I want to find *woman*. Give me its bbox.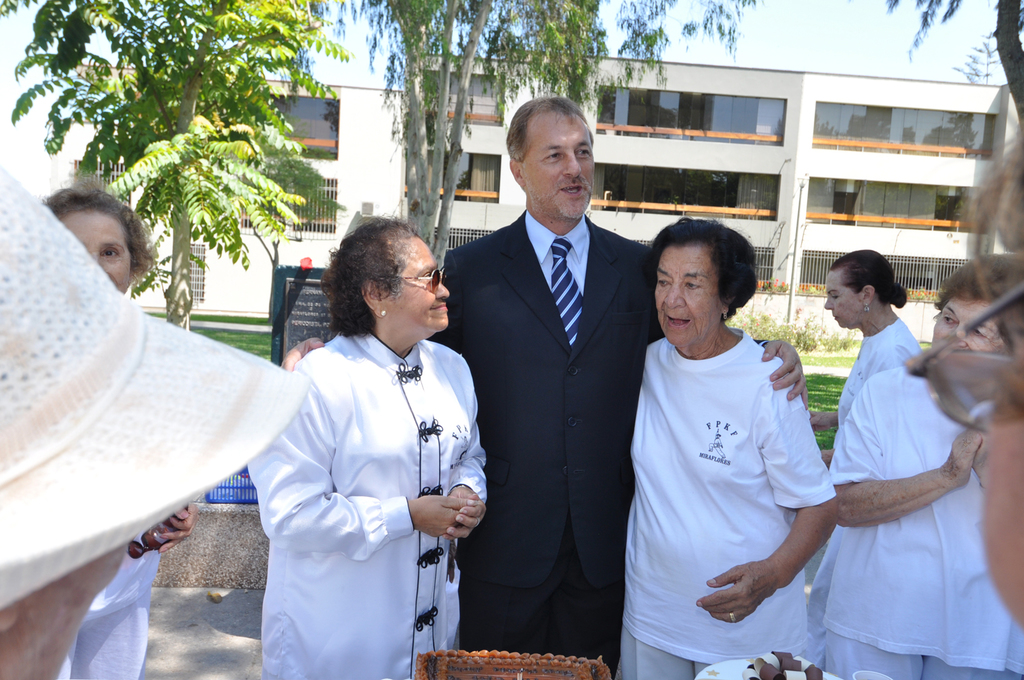
x1=613 y1=202 x2=866 y2=668.
